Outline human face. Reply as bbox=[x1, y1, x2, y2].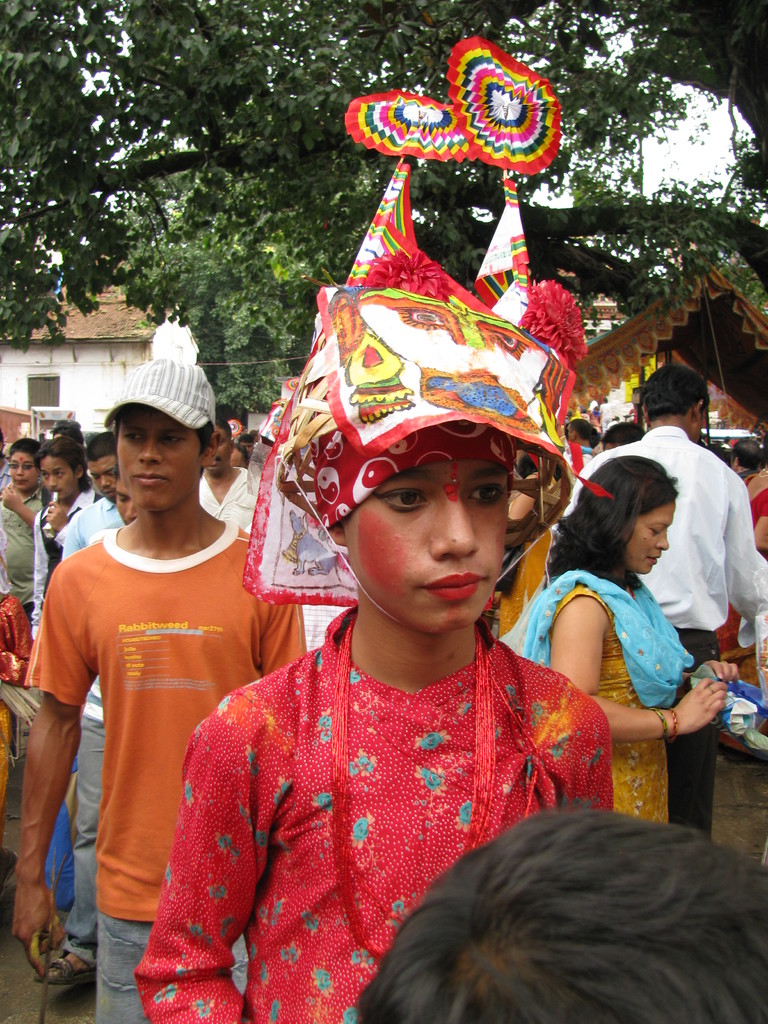
bbox=[40, 452, 86, 502].
